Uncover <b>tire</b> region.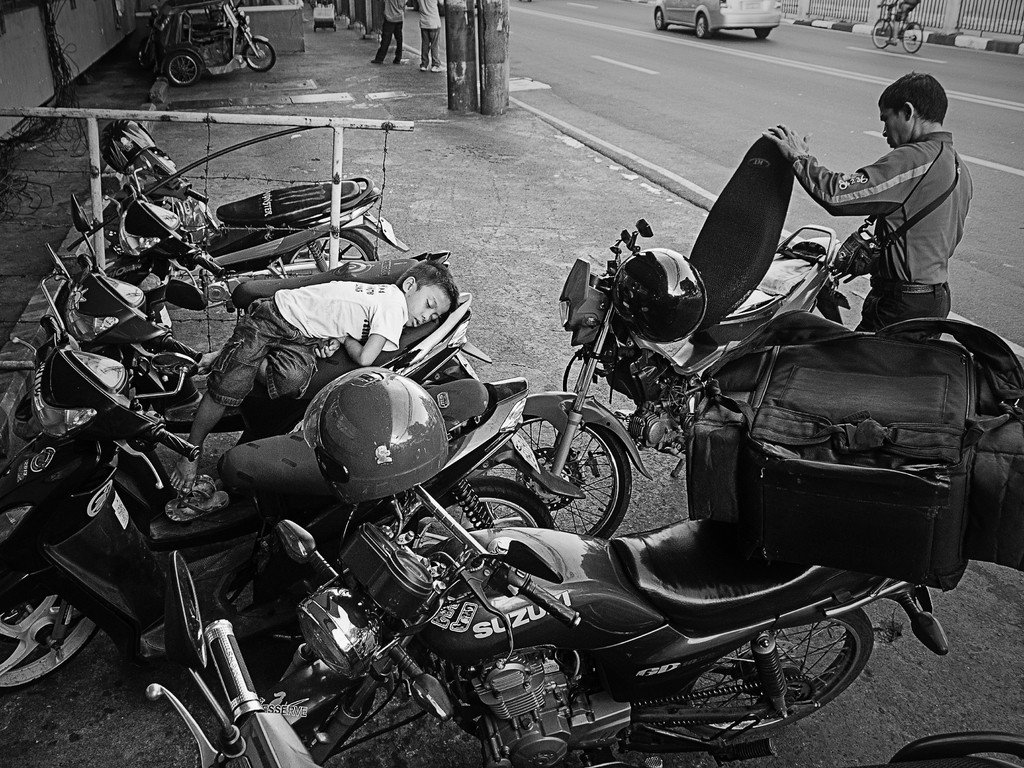
Uncovered: locate(902, 20, 924, 54).
